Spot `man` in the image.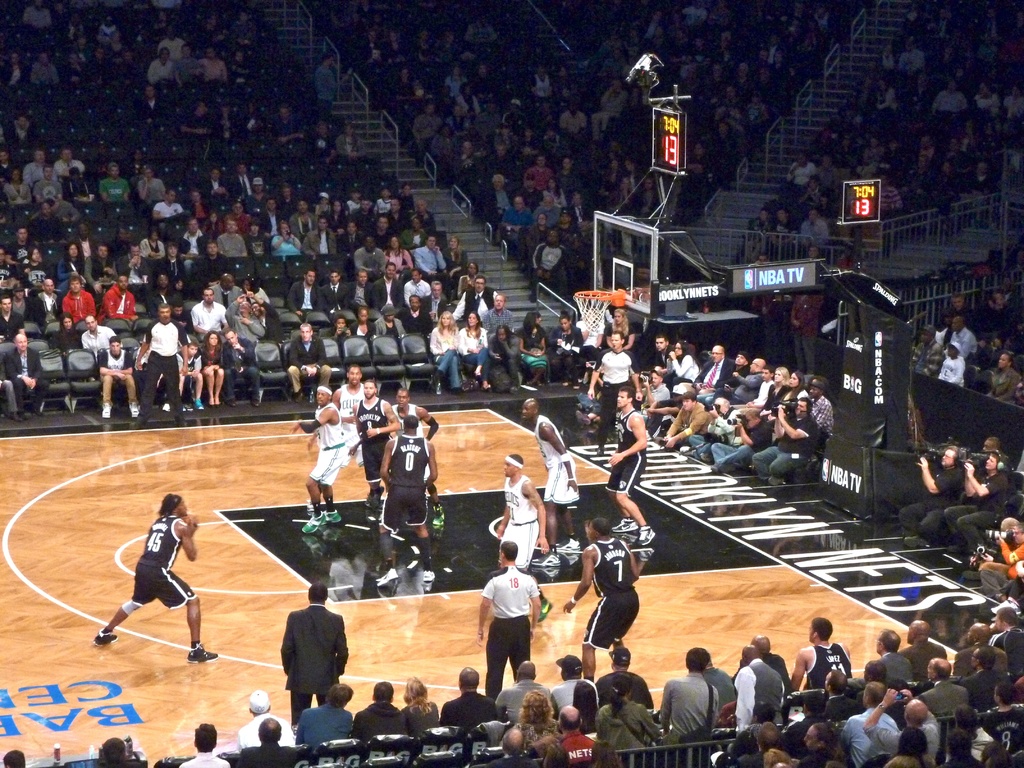
`man` found at <region>741, 358, 759, 396</region>.
